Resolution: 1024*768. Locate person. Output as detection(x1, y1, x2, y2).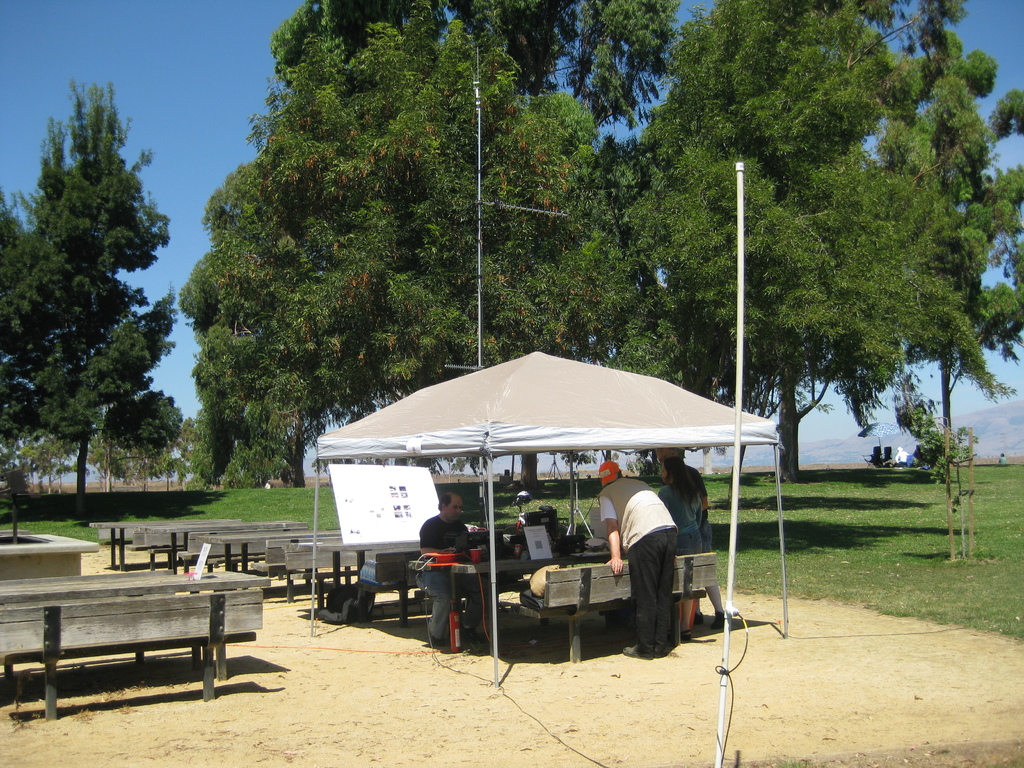
detection(595, 459, 676, 659).
